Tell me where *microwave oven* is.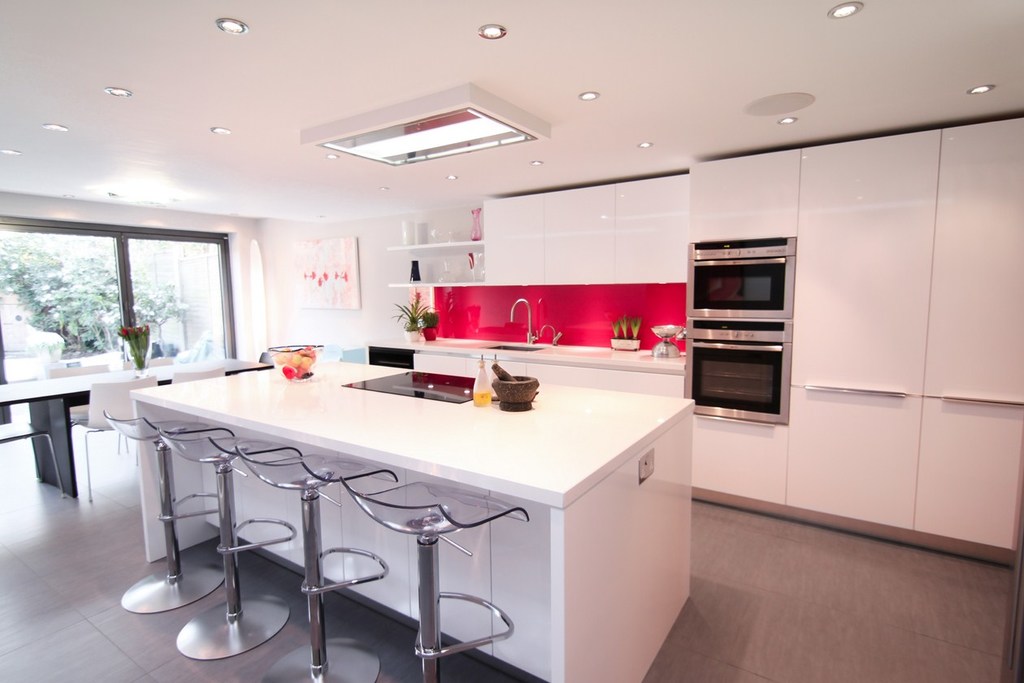
*microwave oven* is at (683, 241, 796, 421).
